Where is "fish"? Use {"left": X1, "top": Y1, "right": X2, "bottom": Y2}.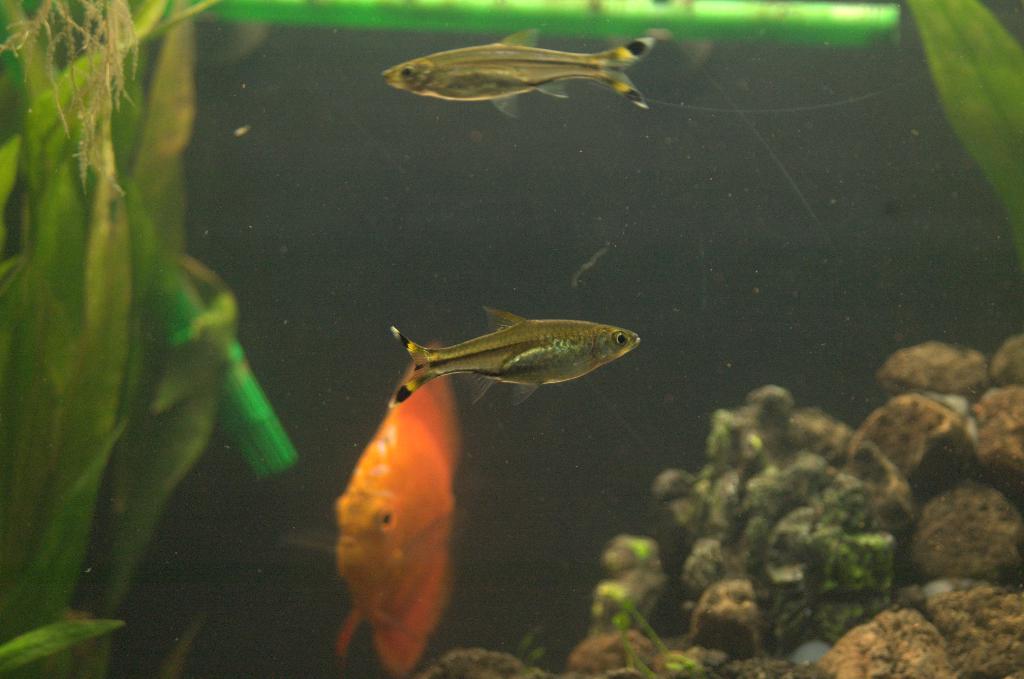
{"left": 381, "top": 299, "right": 653, "bottom": 413}.
